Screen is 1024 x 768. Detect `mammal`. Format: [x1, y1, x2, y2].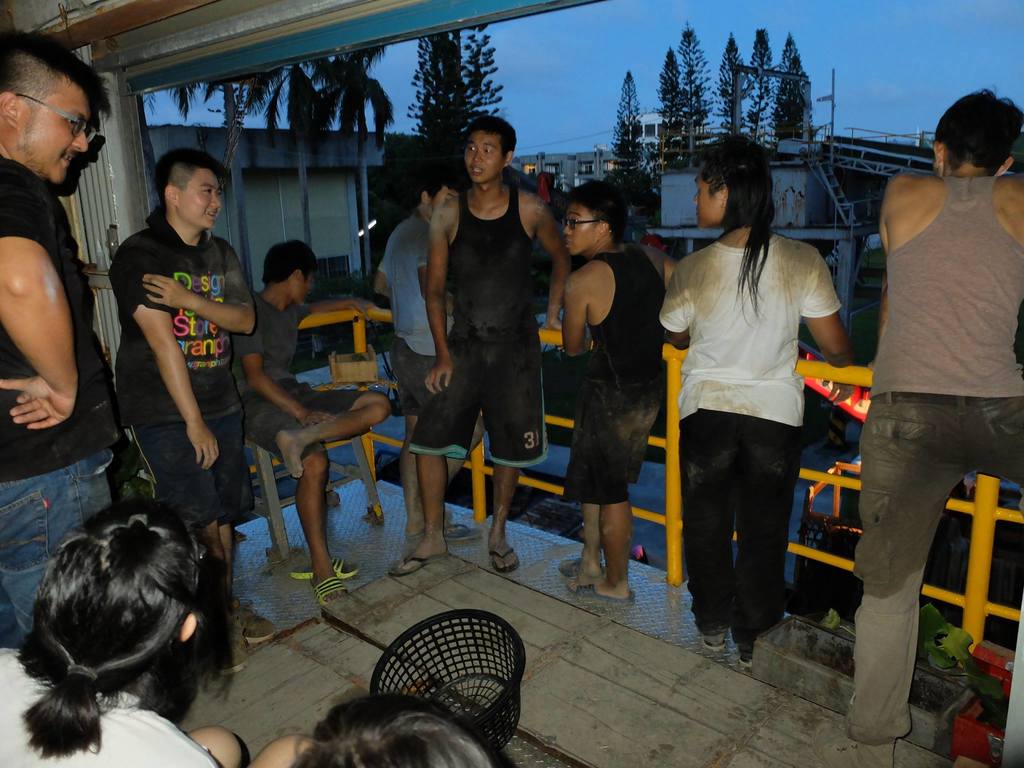
[289, 690, 518, 767].
